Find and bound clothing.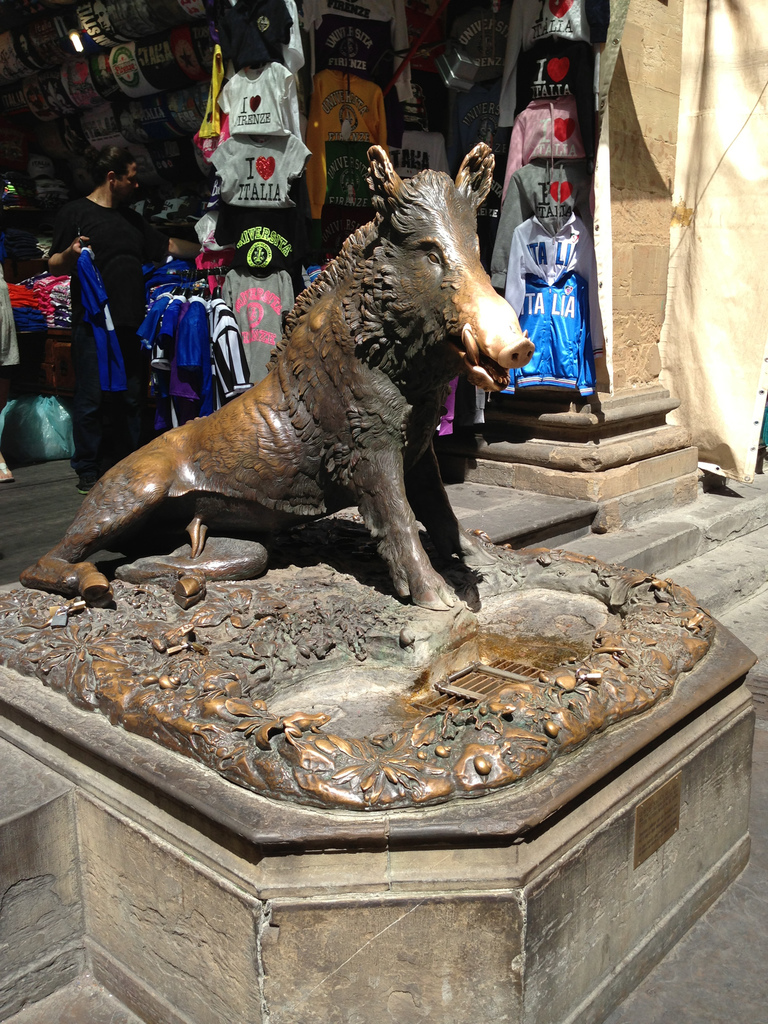
Bound: 508, 272, 598, 383.
